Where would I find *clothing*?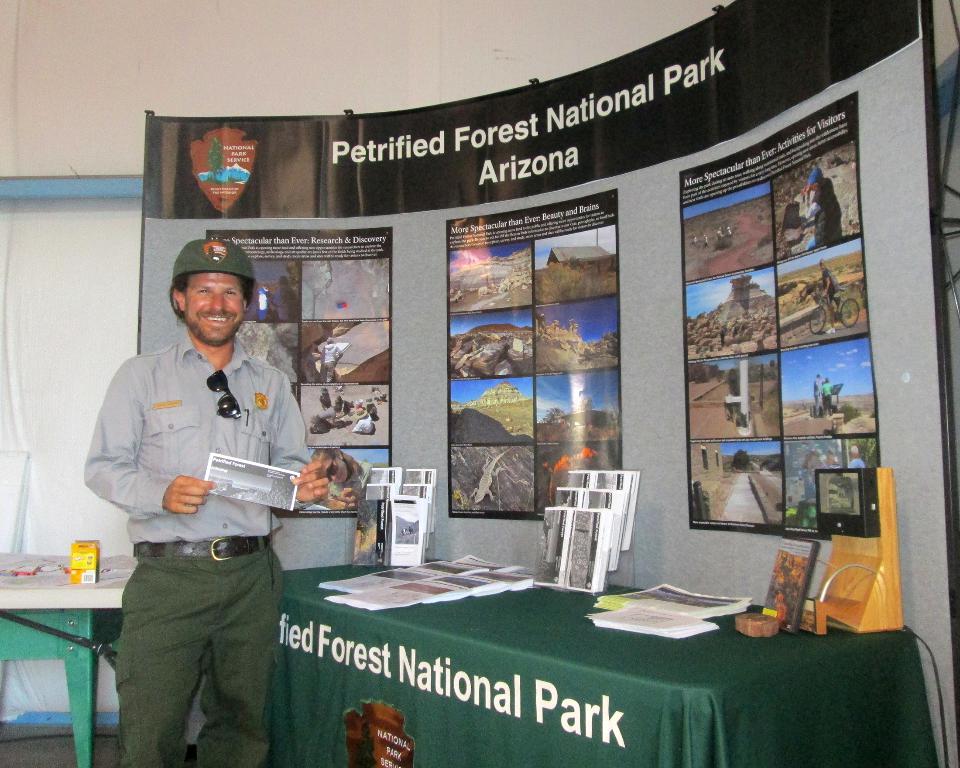
At bbox(797, 172, 847, 246).
